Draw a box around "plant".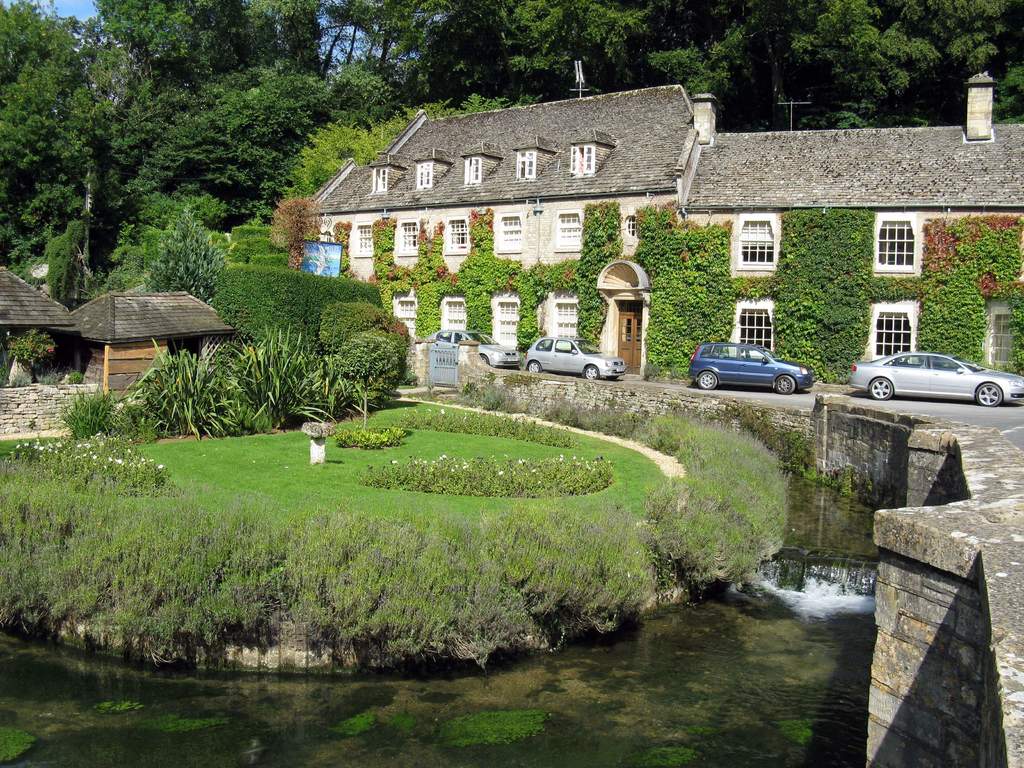
<box>3,330,52,368</box>.
